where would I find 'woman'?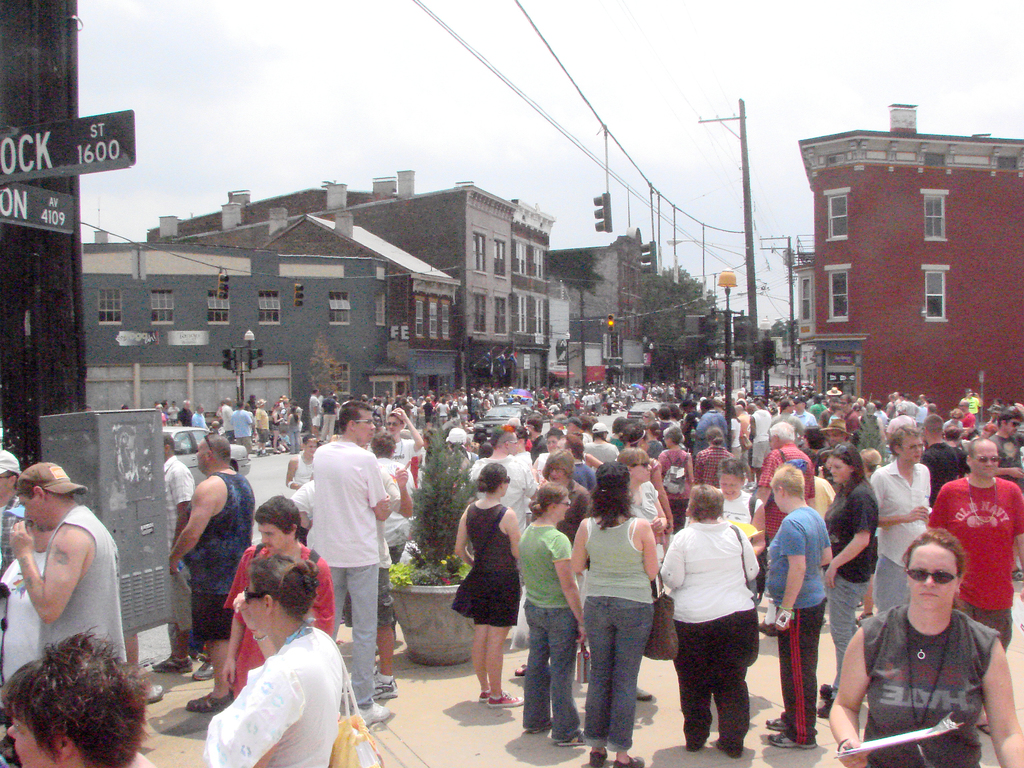
At select_region(628, 424, 673, 553).
